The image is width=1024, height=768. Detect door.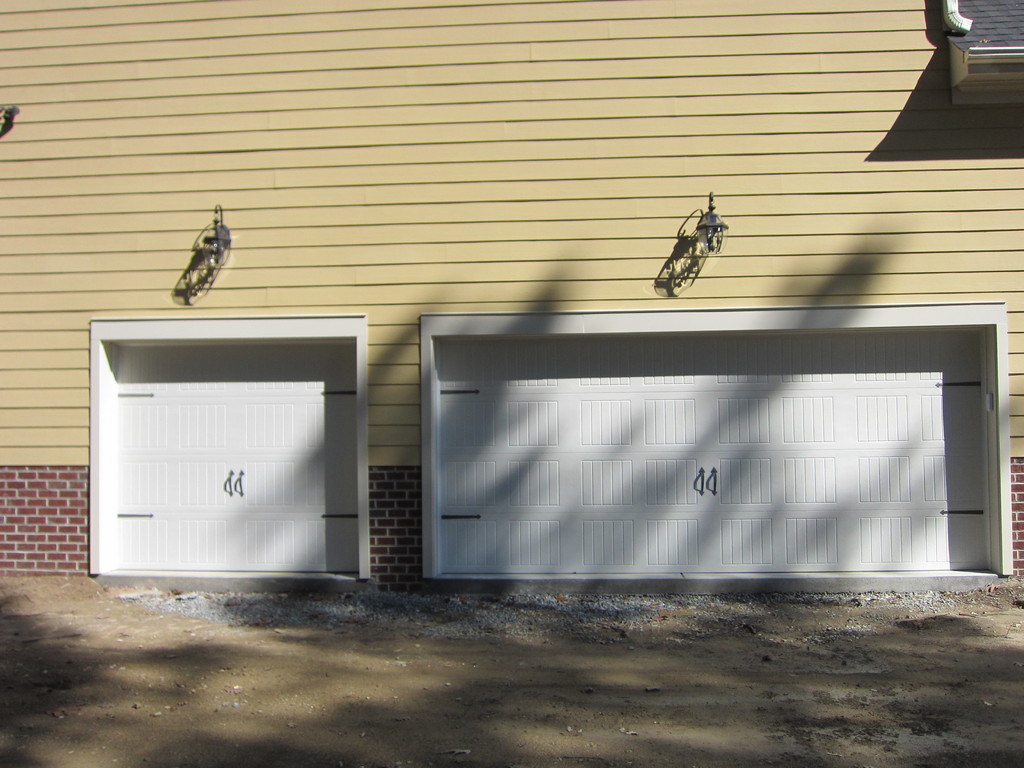
Detection: rect(102, 318, 359, 579).
